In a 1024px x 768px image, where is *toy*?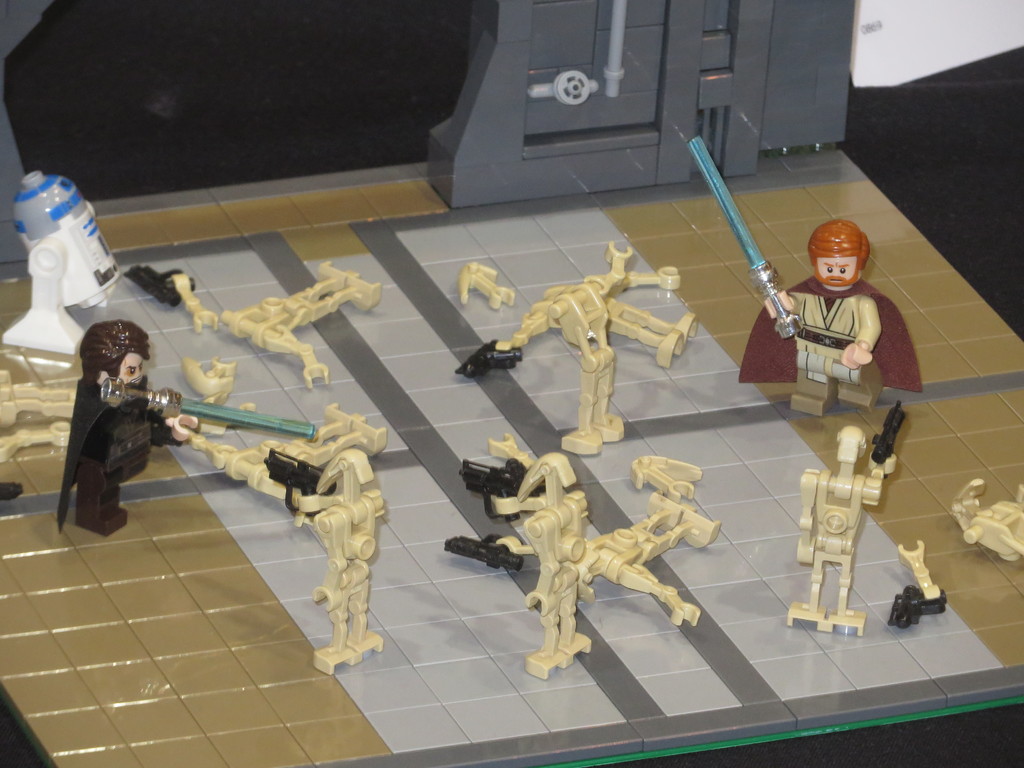
x1=101 y1=378 x2=319 y2=440.
